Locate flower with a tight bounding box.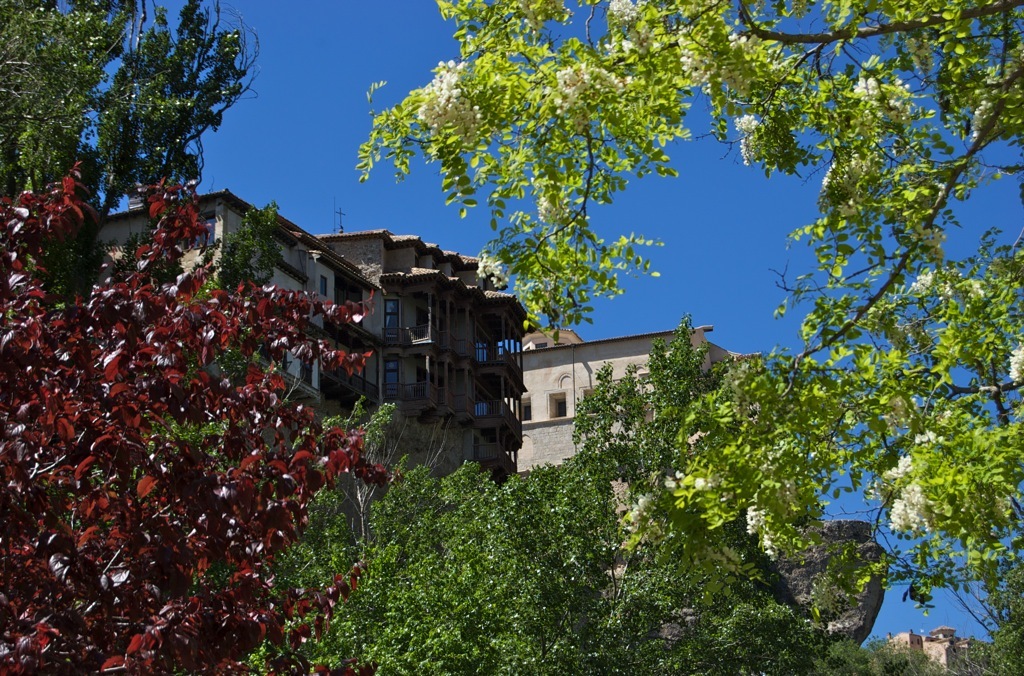
bbox=(536, 192, 579, 224).
